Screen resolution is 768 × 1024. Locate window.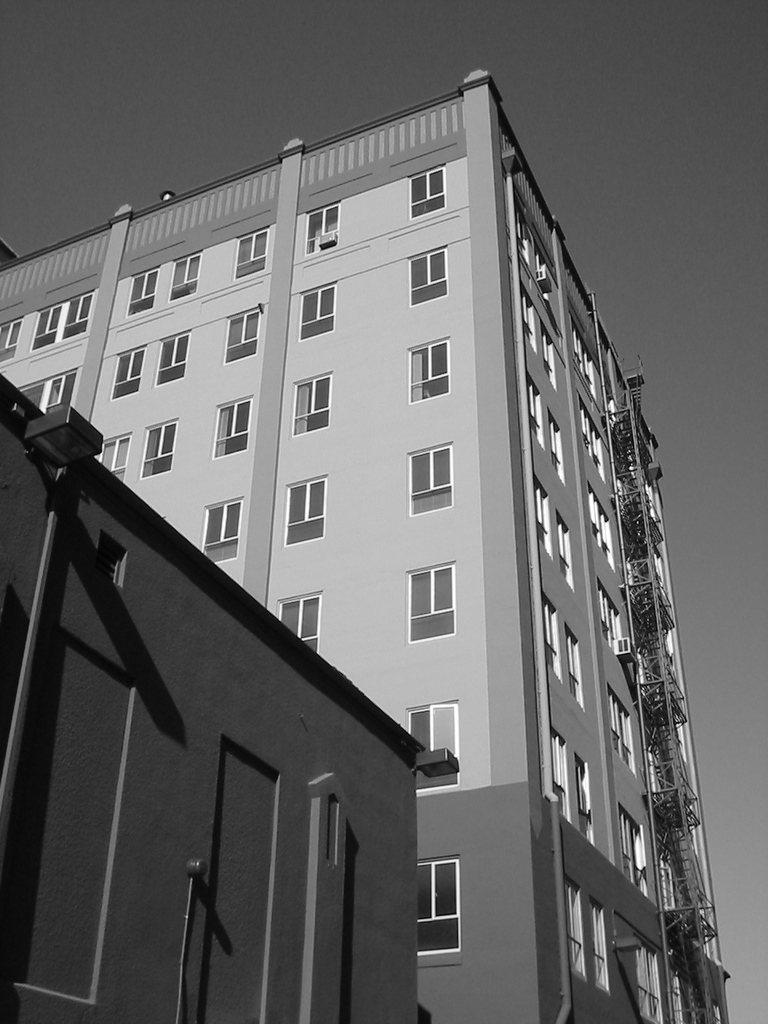
(x1=35, y1=302, x2=69, y2=350).
